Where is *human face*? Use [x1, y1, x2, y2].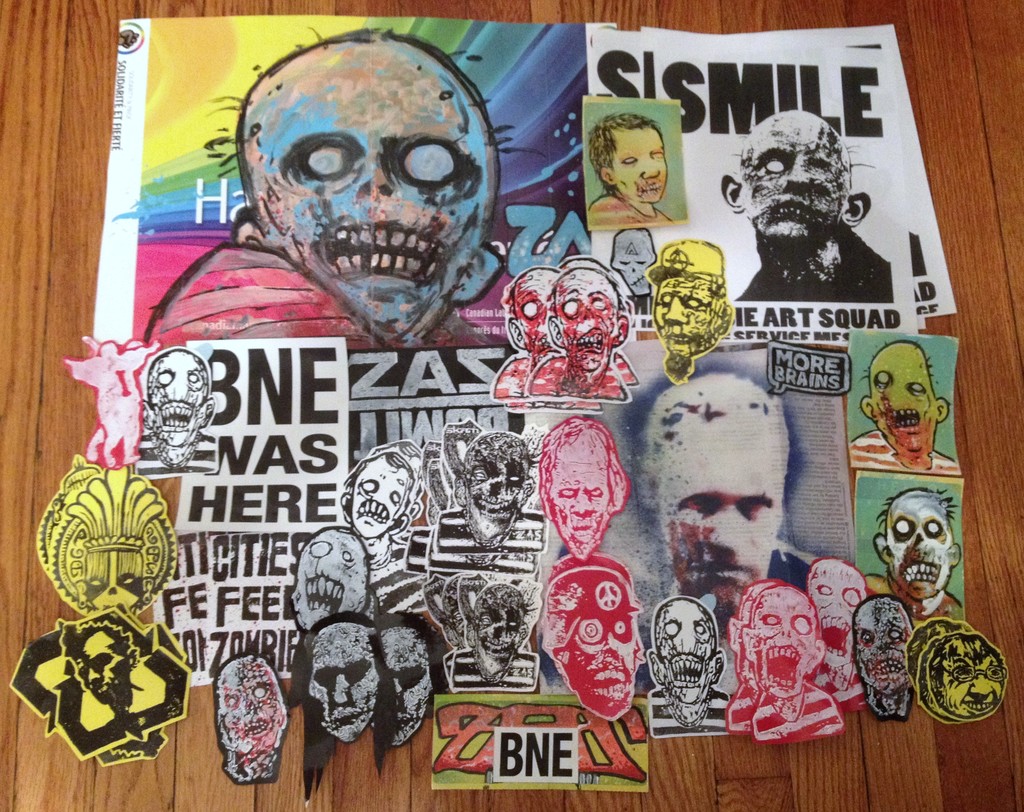
[464, 441, 527, 537].
